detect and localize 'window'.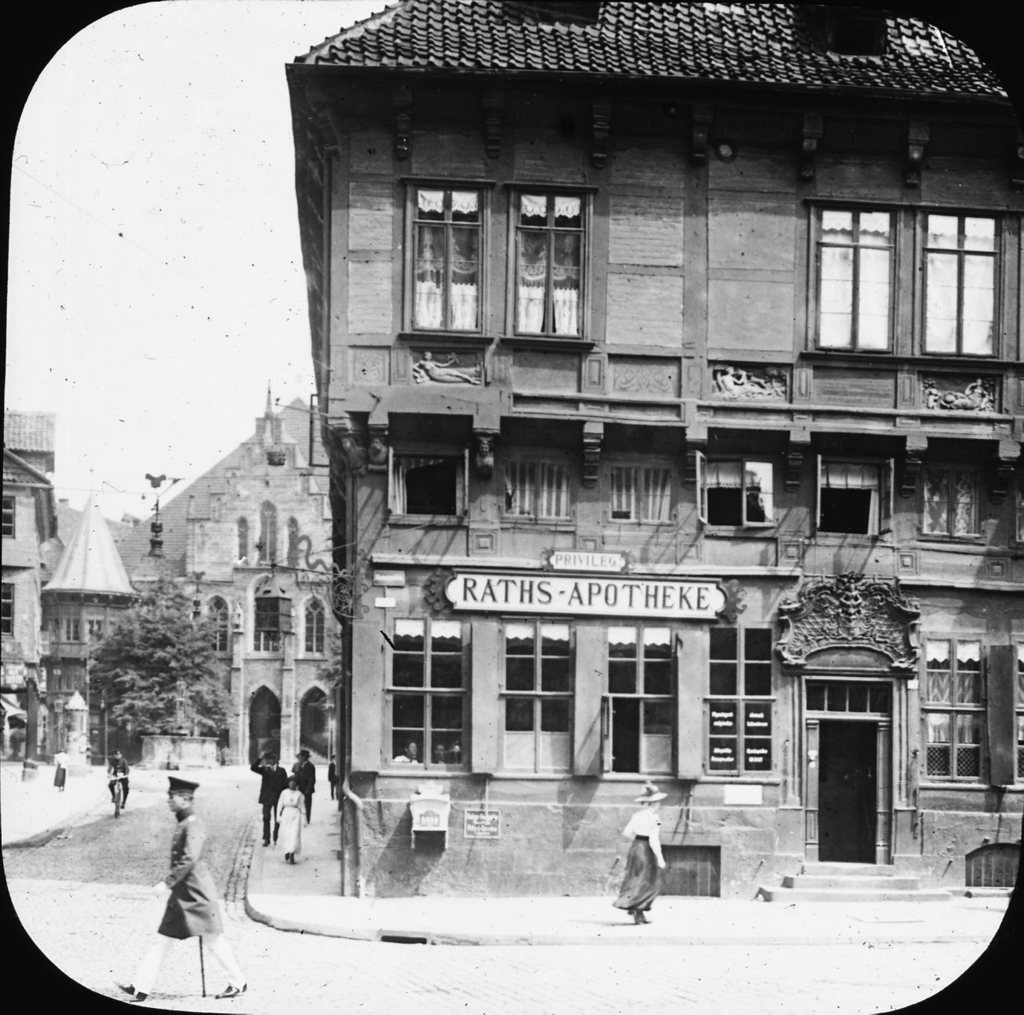
Localized at box=[261, 496, 280, 564].
